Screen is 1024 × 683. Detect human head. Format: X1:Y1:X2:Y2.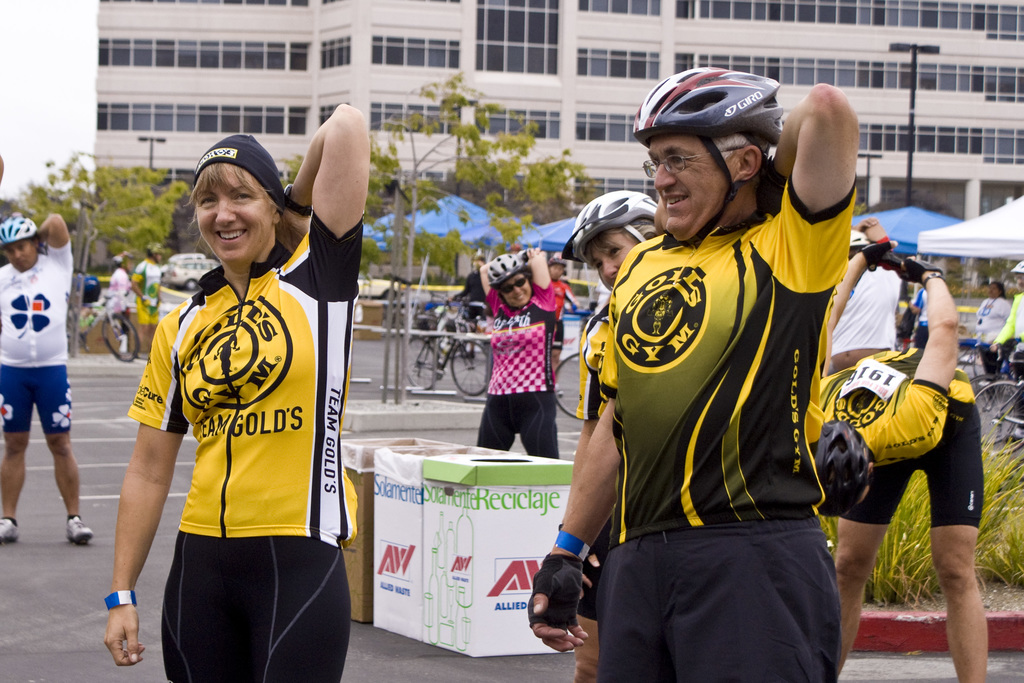
0:220:39:269.
